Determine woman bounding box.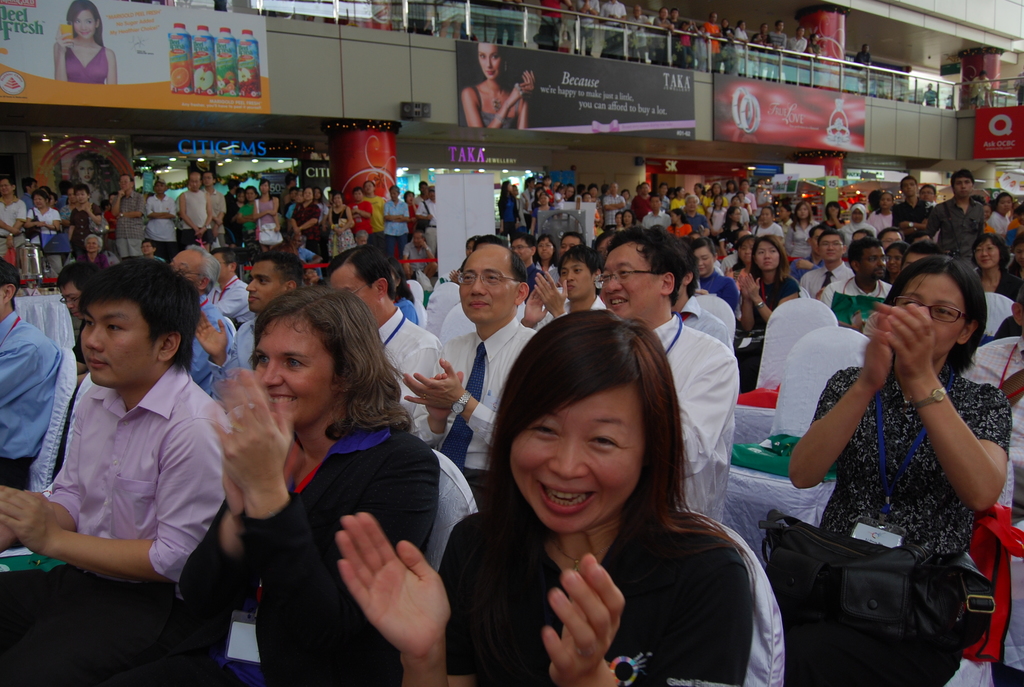
Determined: {"x1": 986, "y1": 189, "x2": 1012, "y2": 230}.
